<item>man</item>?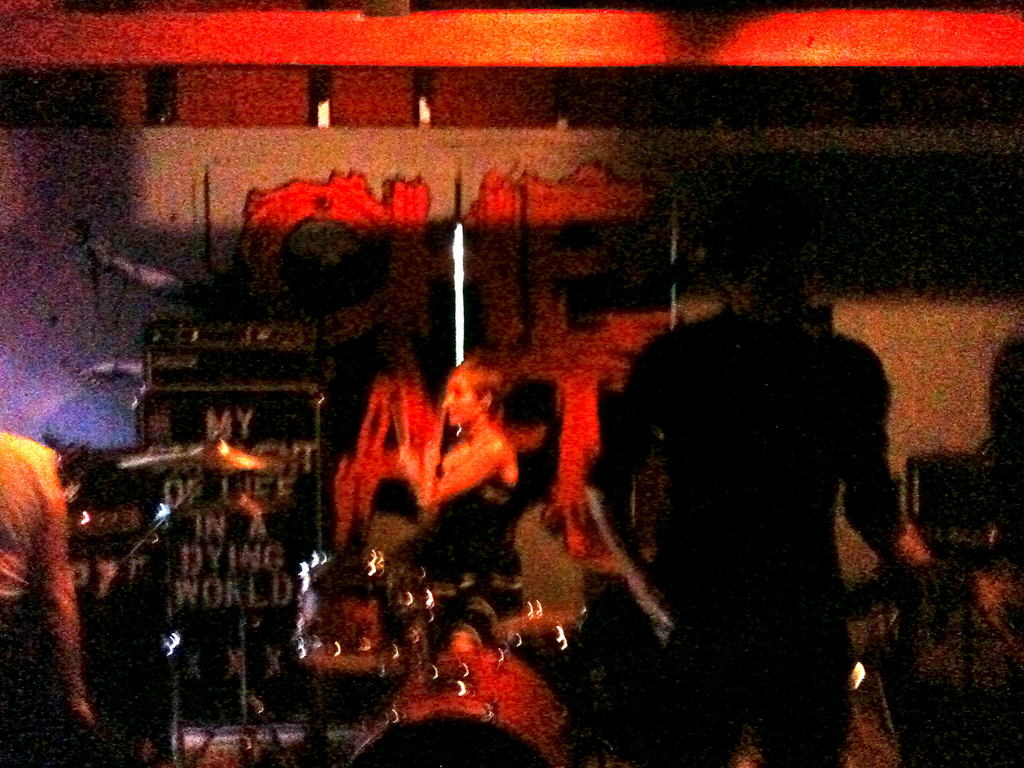
[left=571, top=253, right=919, bottom=745]
